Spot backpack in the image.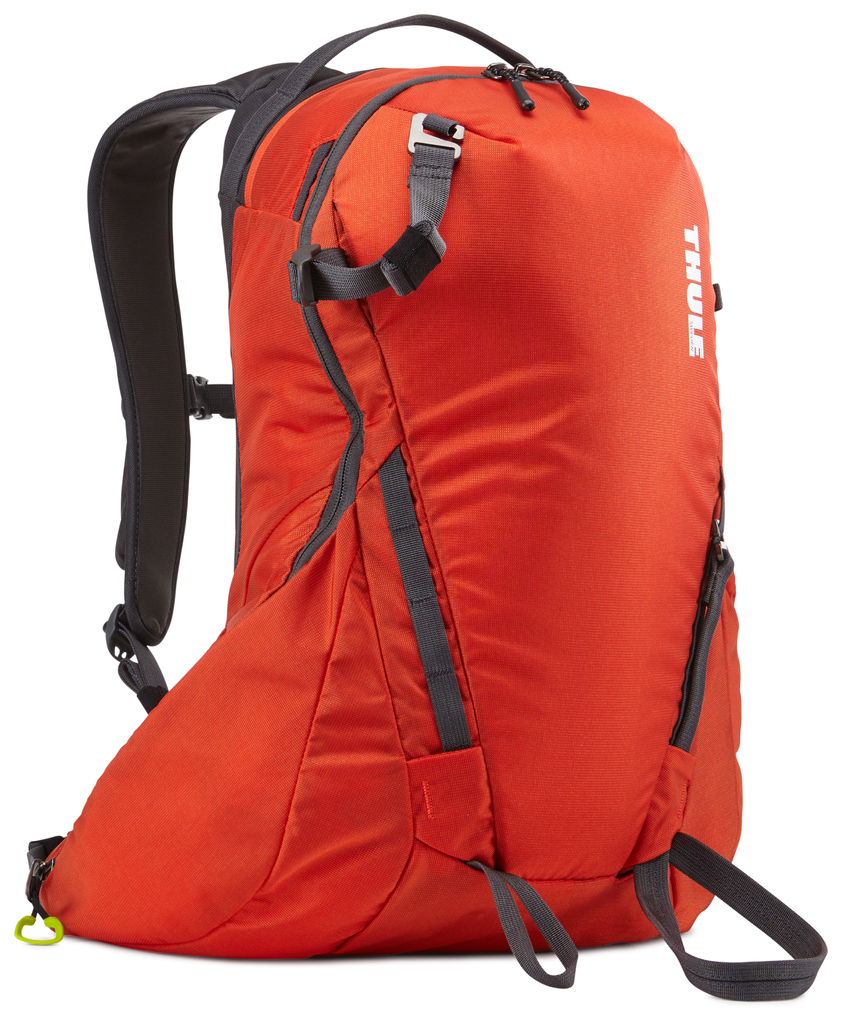
backpack found at 12,10,825,986.
